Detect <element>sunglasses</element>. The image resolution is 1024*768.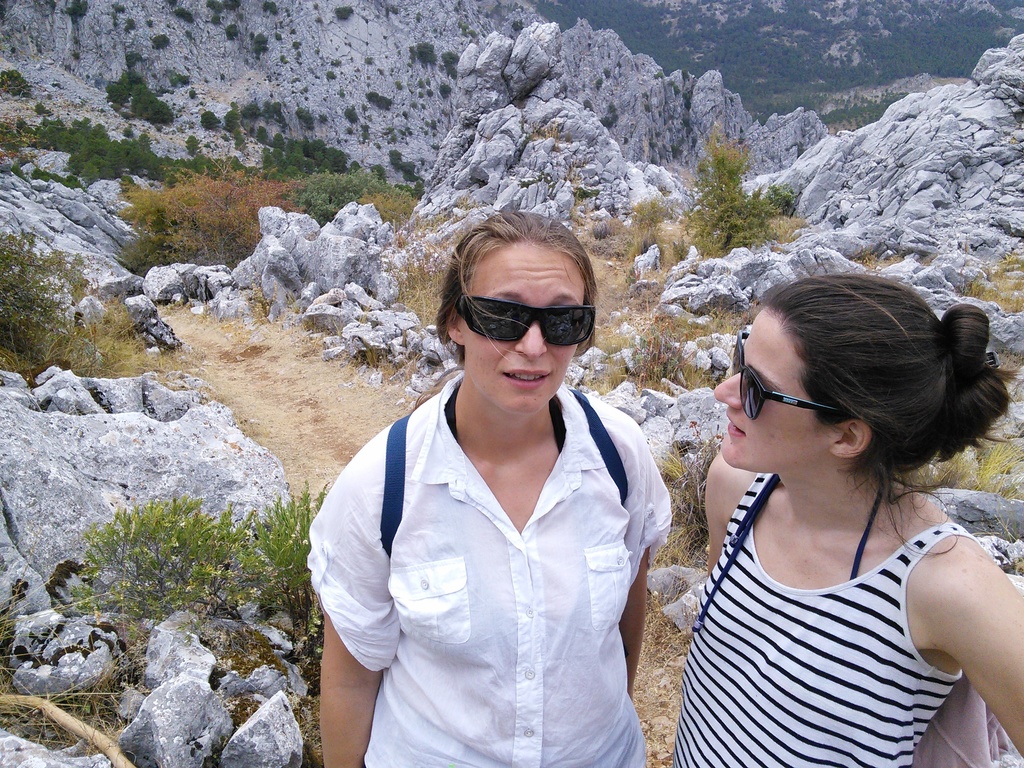
[454, 291, 598, 349].
